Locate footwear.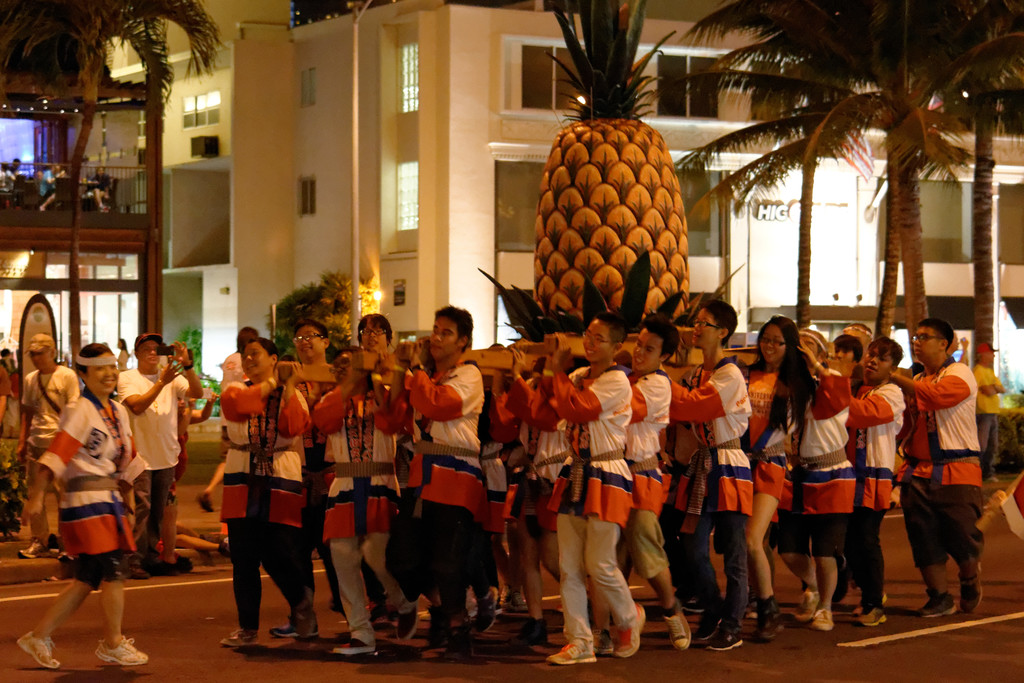
Bounding box: box(332, 633, 378, 656).
